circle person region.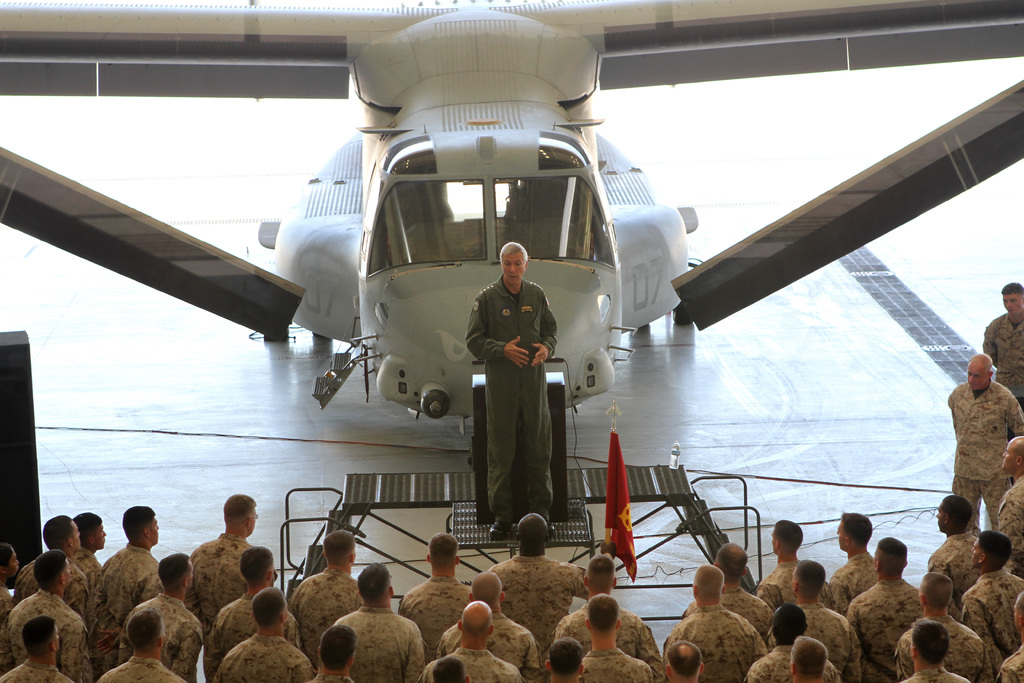
Region: x1=961 y1=525 x2=1023 y2=655.
